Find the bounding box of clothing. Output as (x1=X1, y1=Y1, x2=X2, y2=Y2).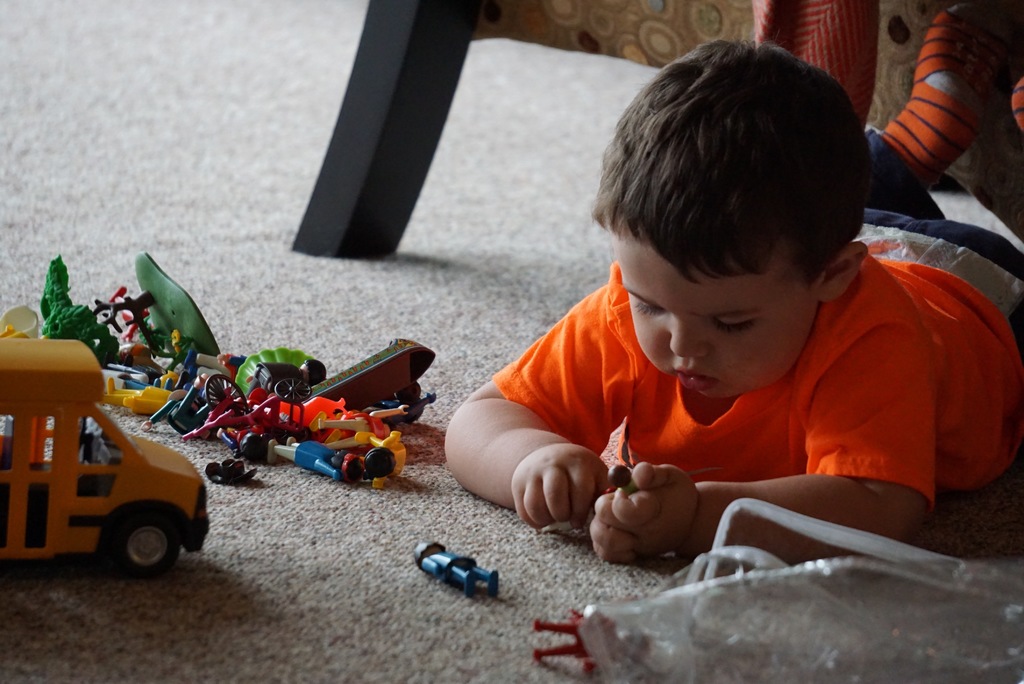
(x1=463, y1=124, x2=1023, y2=564).
